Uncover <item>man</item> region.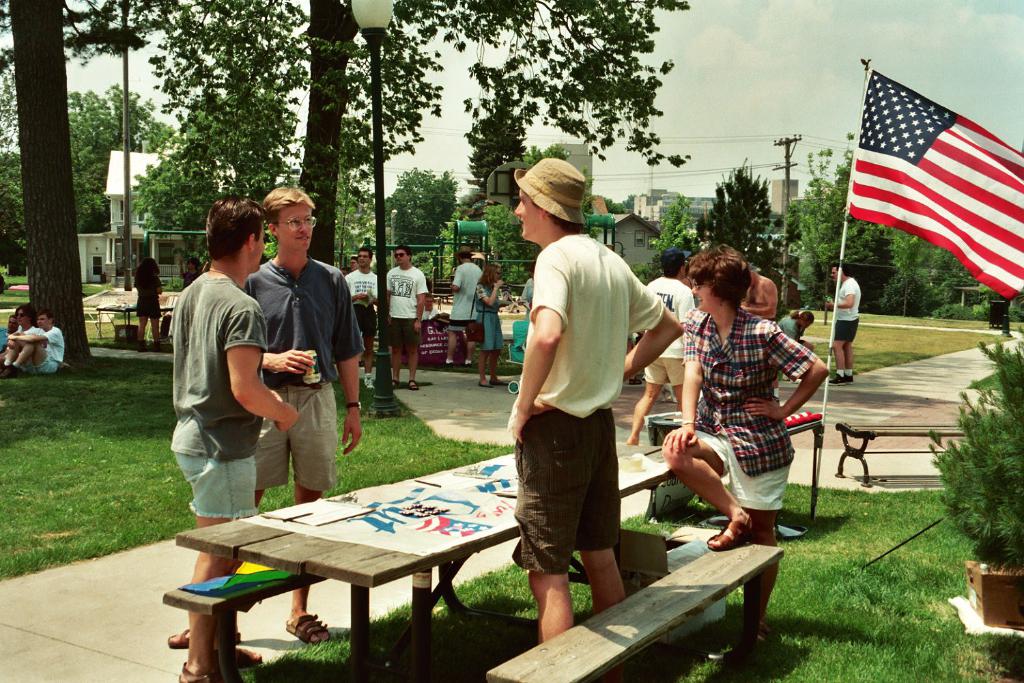
Uncovered: (x1=341, y1=249, x2=380, y2=387).
